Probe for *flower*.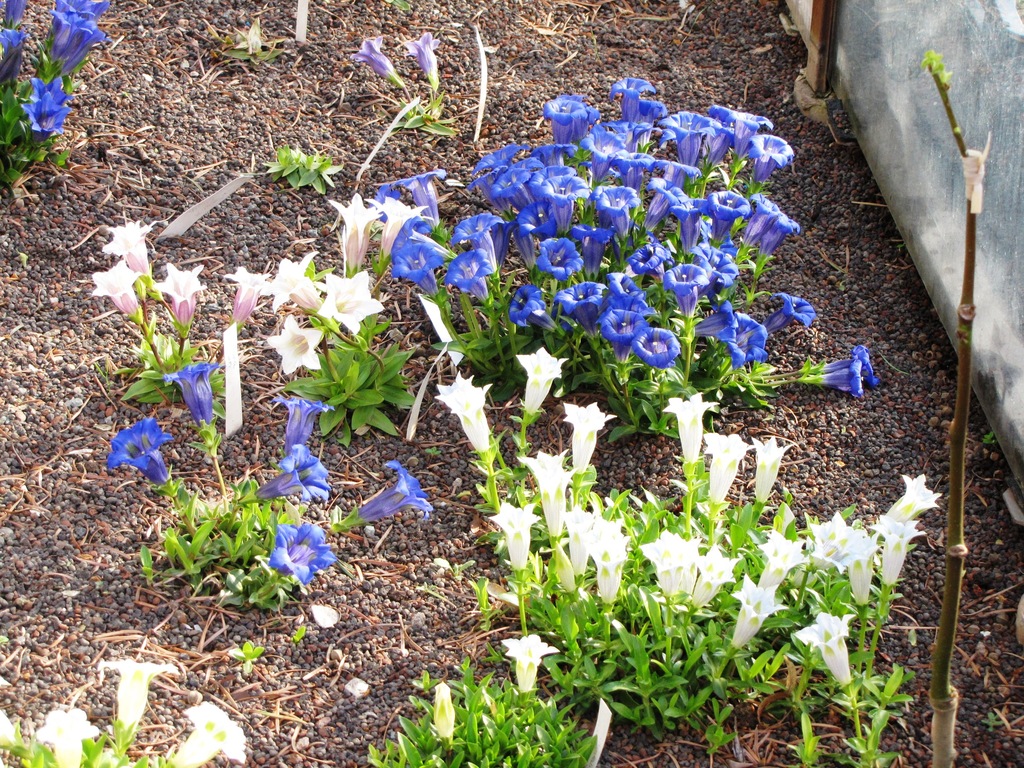
Probe result: {"left": 813, "top": 346, "right": 874, "bottom": 383}.
